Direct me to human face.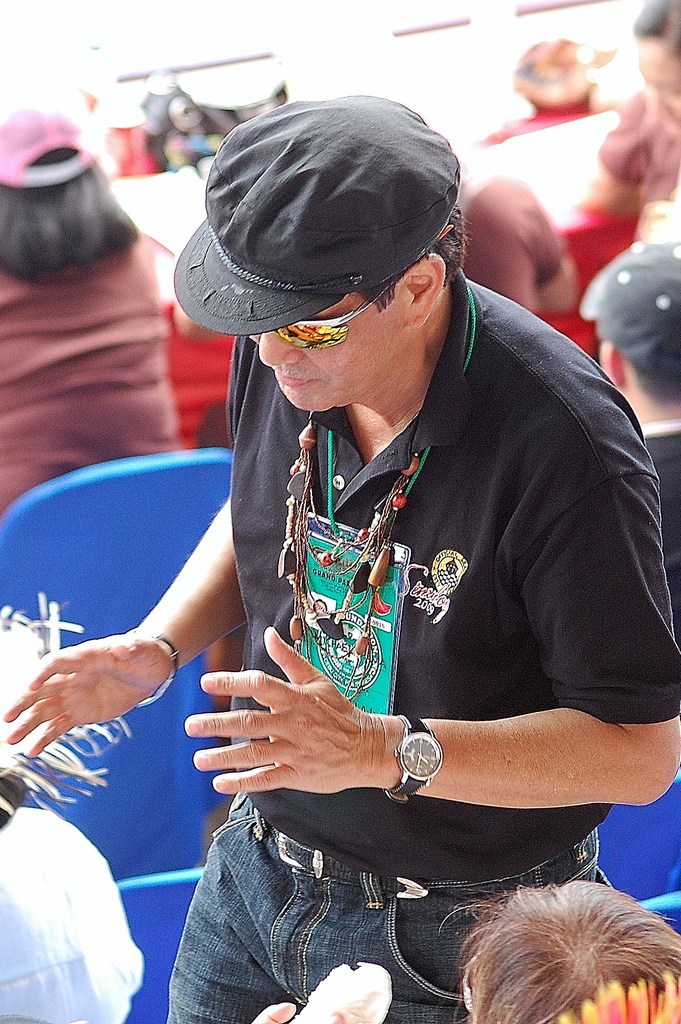
Direction: x1=637, y1=38, x2=680, y2=138.
